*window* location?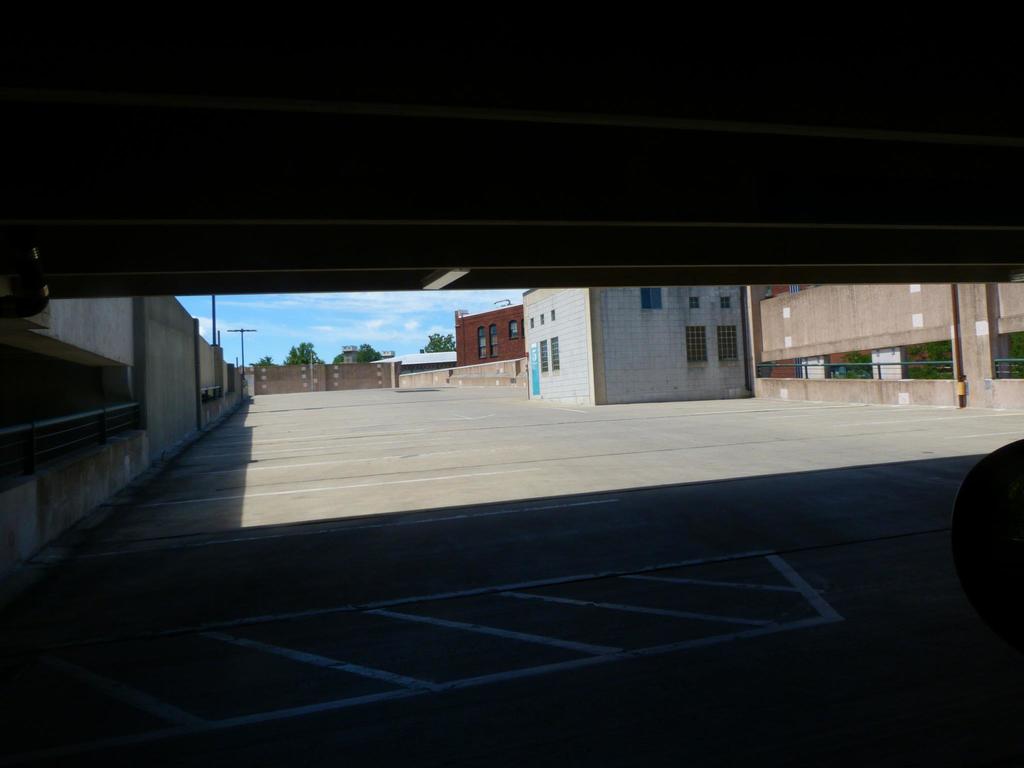
x1=550, y1=337, x2=559, y2=367
